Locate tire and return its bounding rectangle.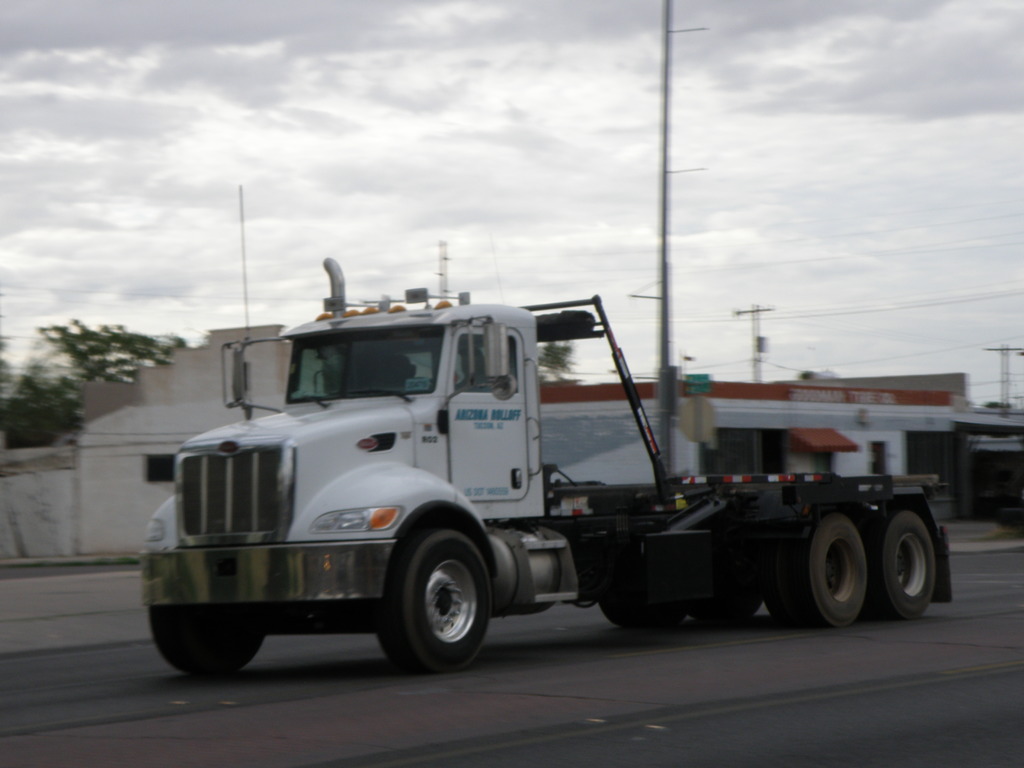
BBox(372, 534, 504, 675).
